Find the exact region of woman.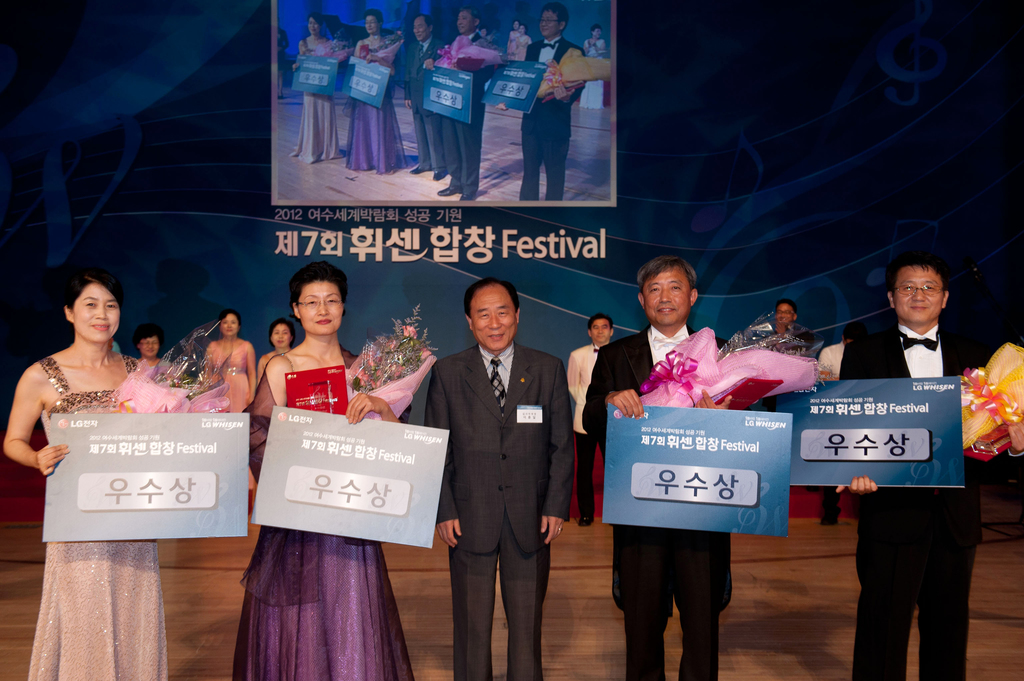
Exact region: bbox(294, 17, 341, 155).
